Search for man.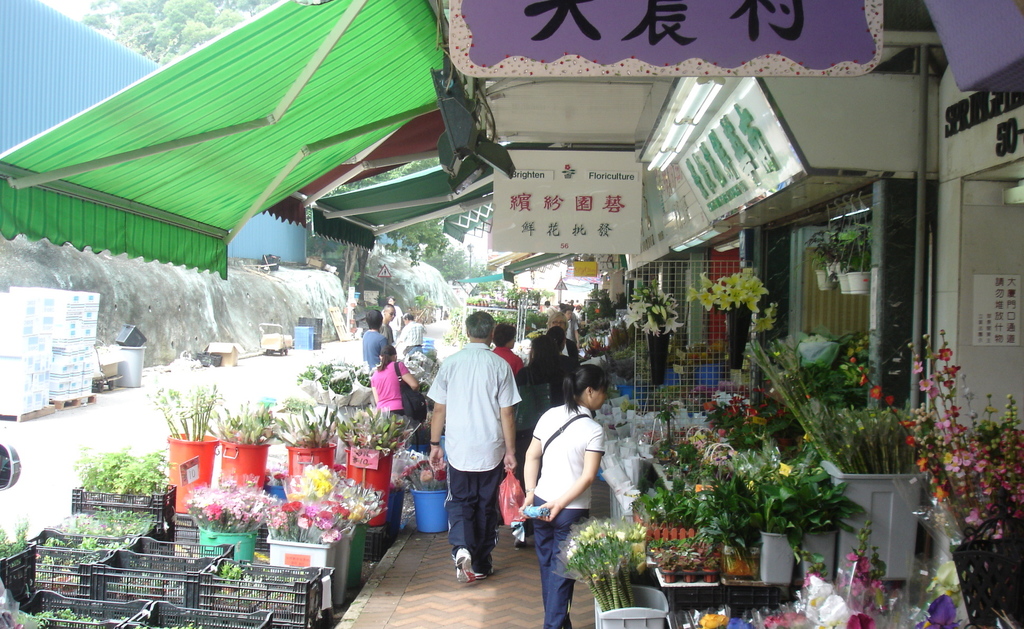
Found at locate(385, 298, 403, 333).
